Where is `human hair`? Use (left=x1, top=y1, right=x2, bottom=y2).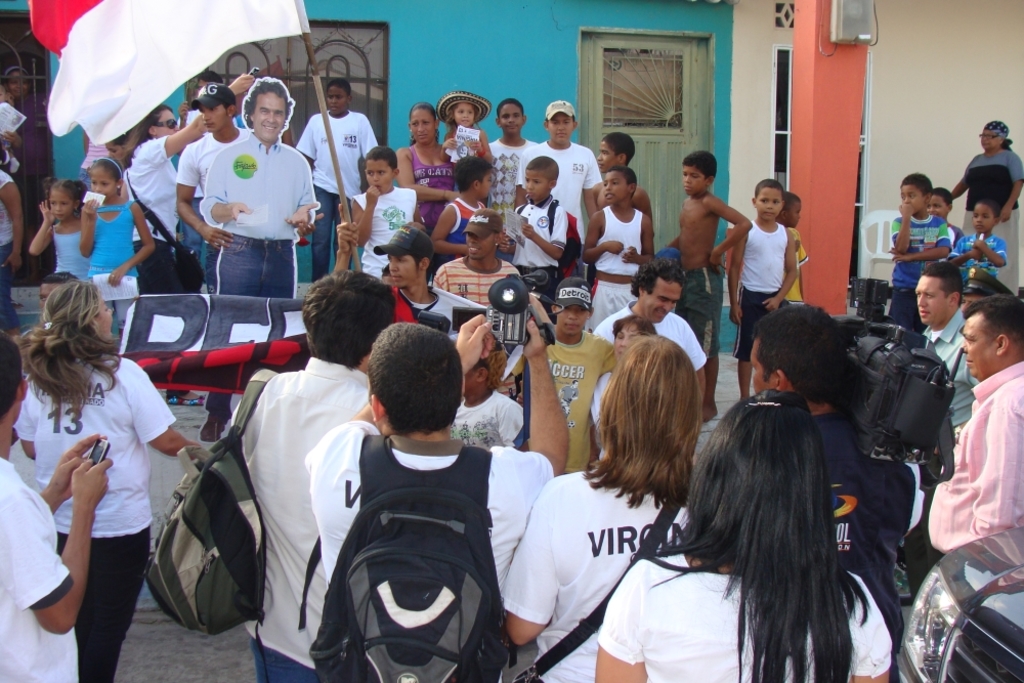
(left=933, top=182, right=952, bottom=215).
